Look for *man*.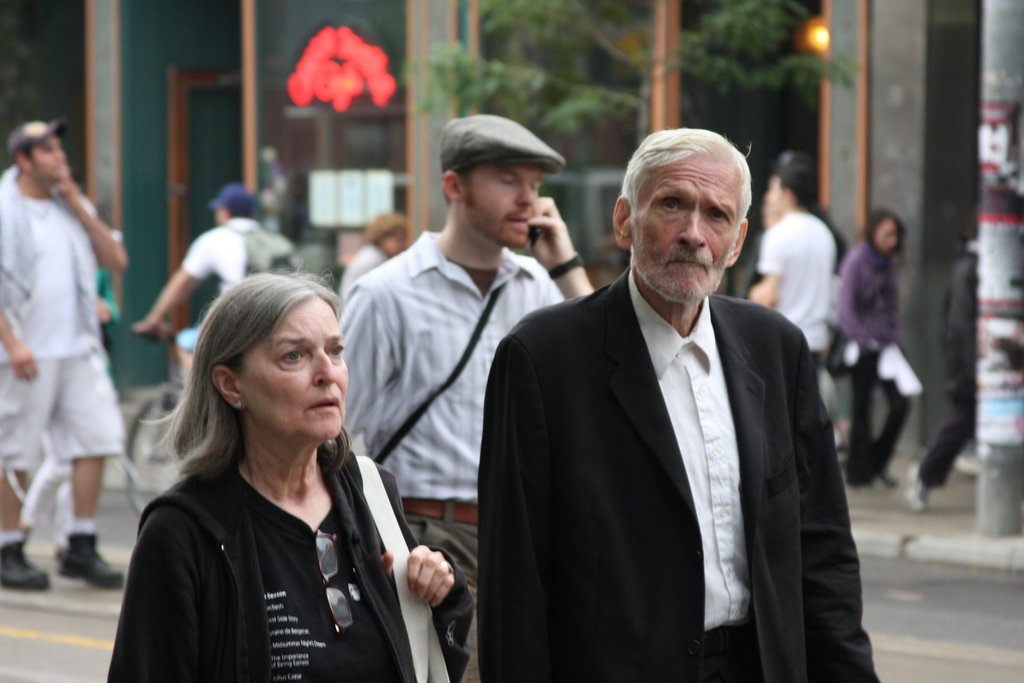
Found: rect(746, 158, 835, 413).
